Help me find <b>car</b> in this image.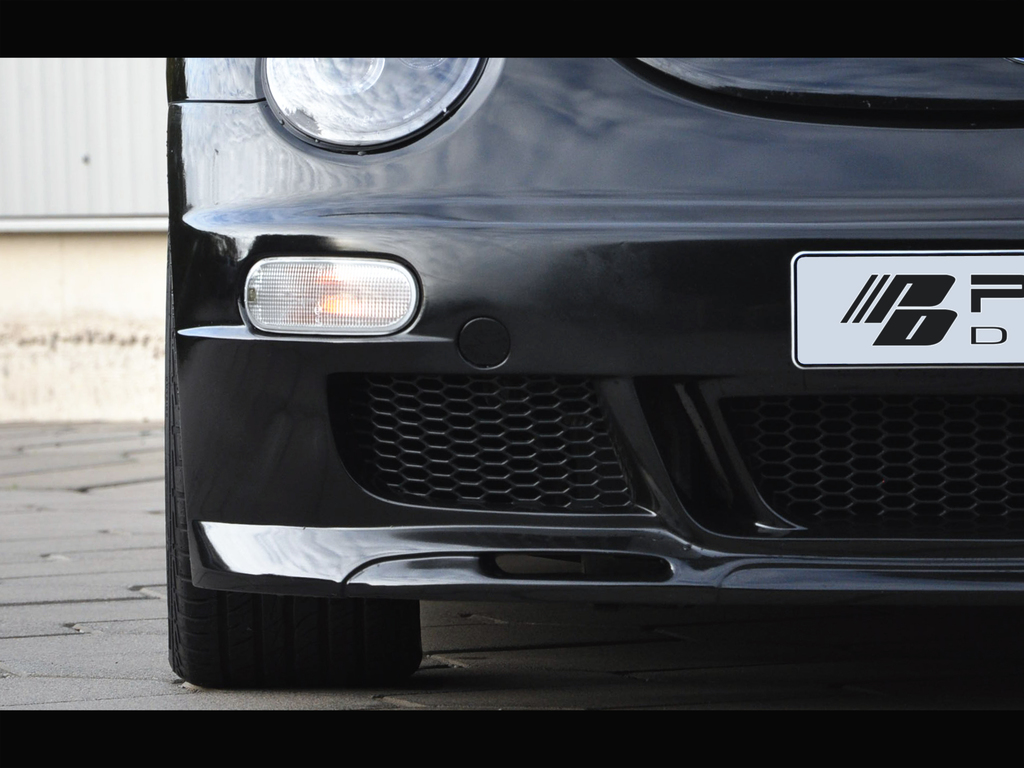
Found it: [159, 57, 1023, 691].
